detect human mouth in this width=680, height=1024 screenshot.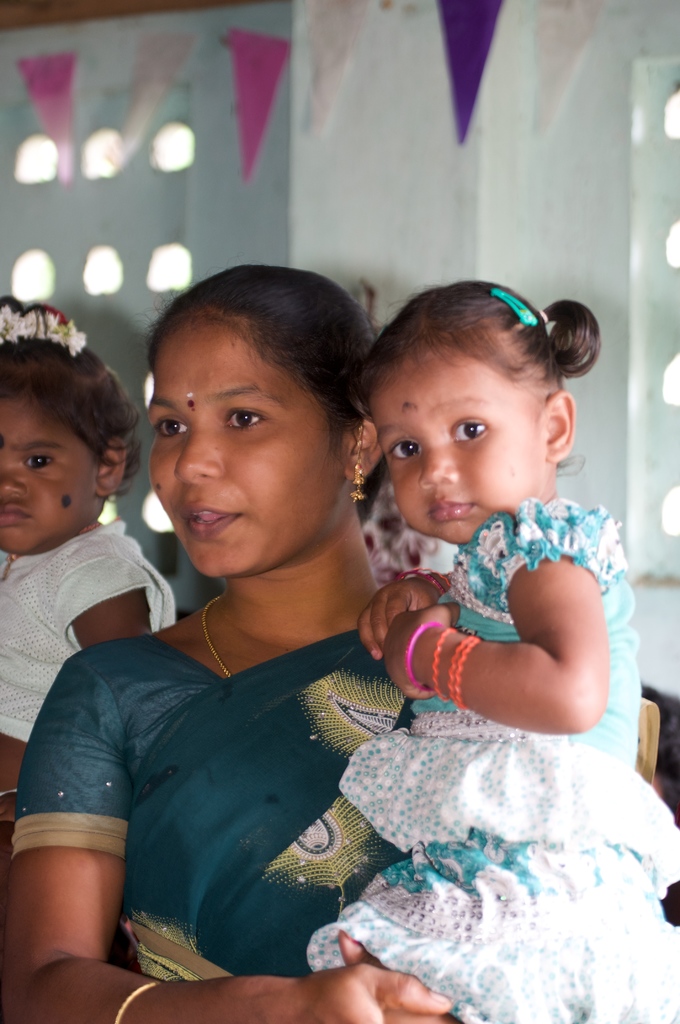
Detection: 421, 494, 479, 526.
